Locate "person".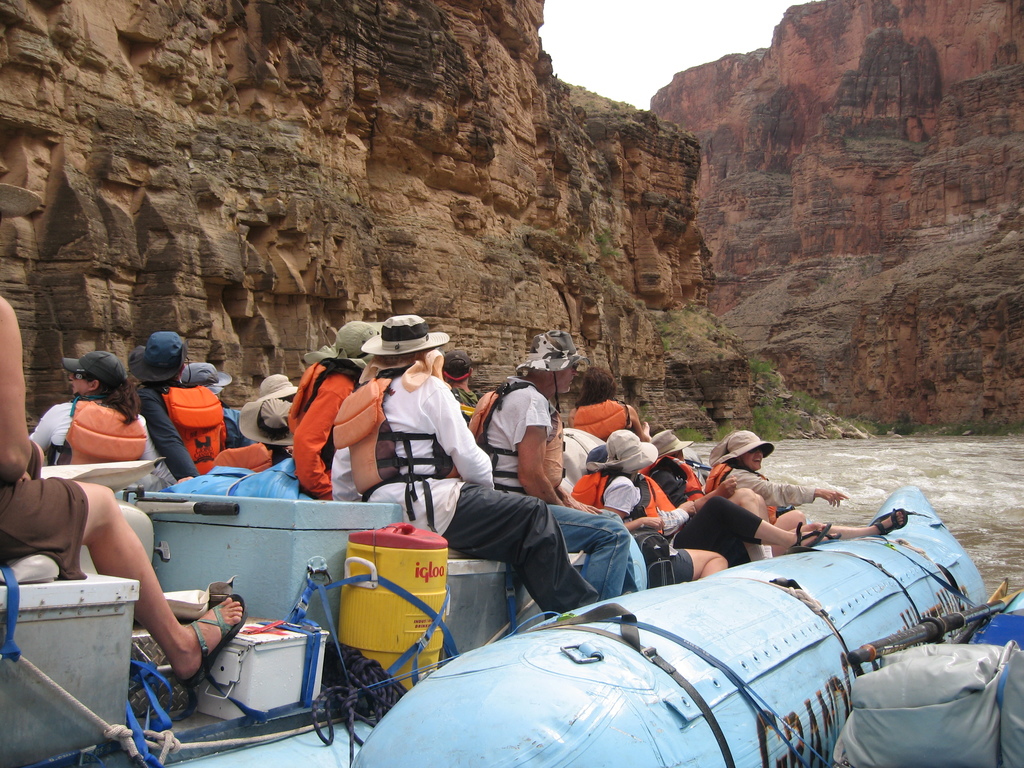
Bounding box: <region>567, 419, 747, 580</region>.
